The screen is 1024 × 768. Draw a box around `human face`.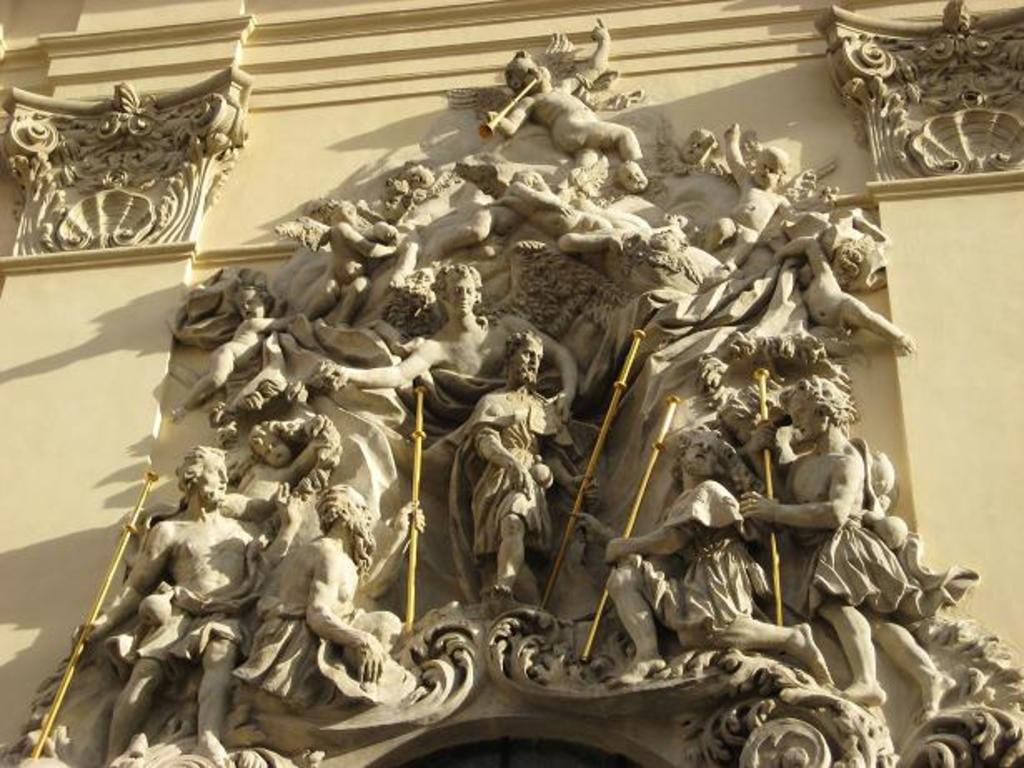
443 270 473 317.
